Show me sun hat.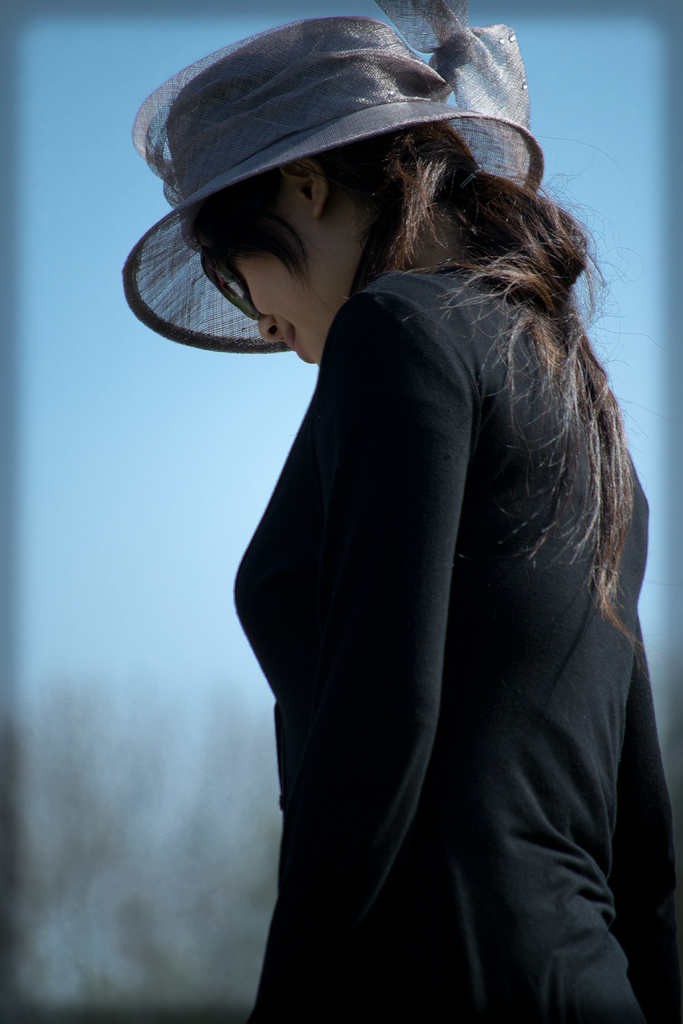
sun hat is here: (left=115, top=0, right=582, bottom=371).
